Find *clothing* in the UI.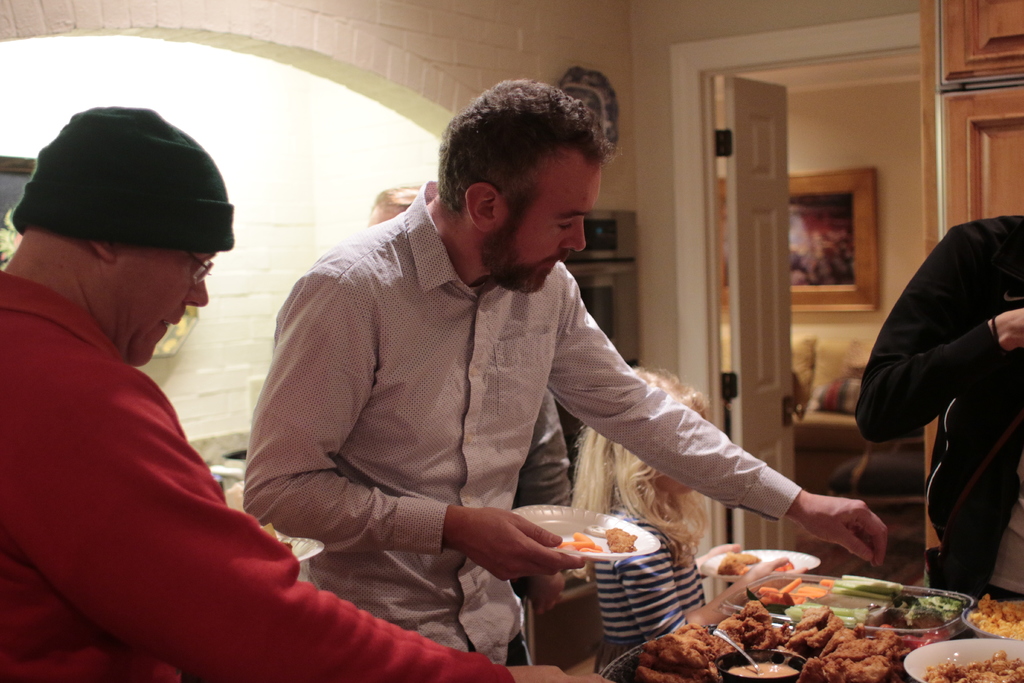
UI element at bbox=[853, 214, 1023, 603].
